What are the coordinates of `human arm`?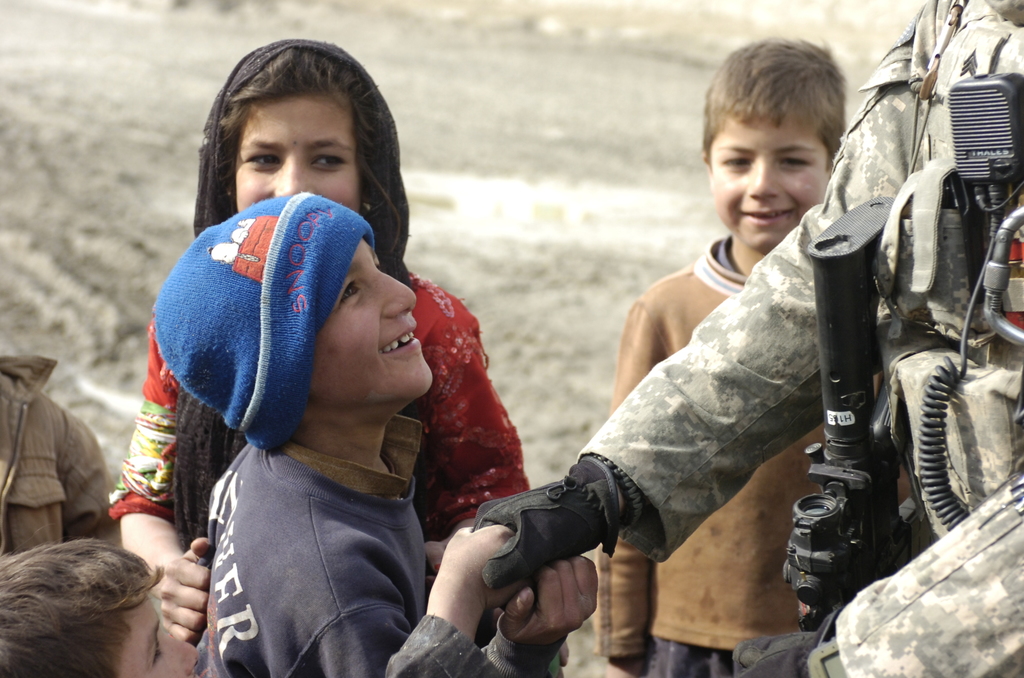
BBox(59, 415, 120, 546).
